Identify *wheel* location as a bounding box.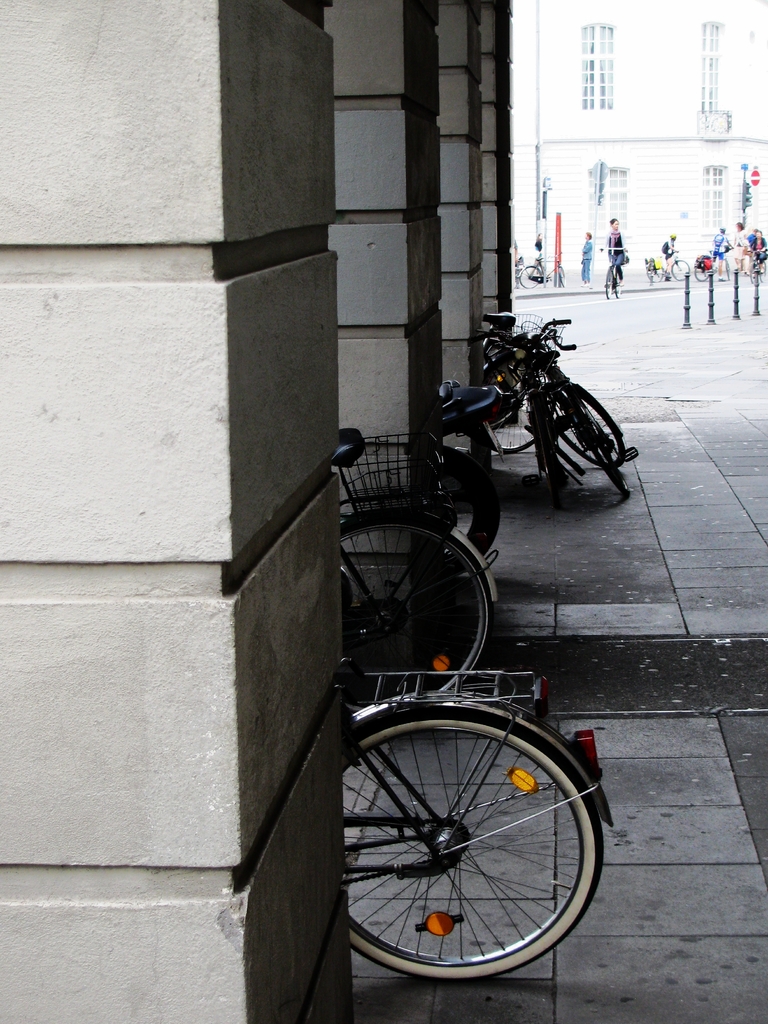
{"left": 581, "top": 426, "right": 630, "bottom": 492}.
